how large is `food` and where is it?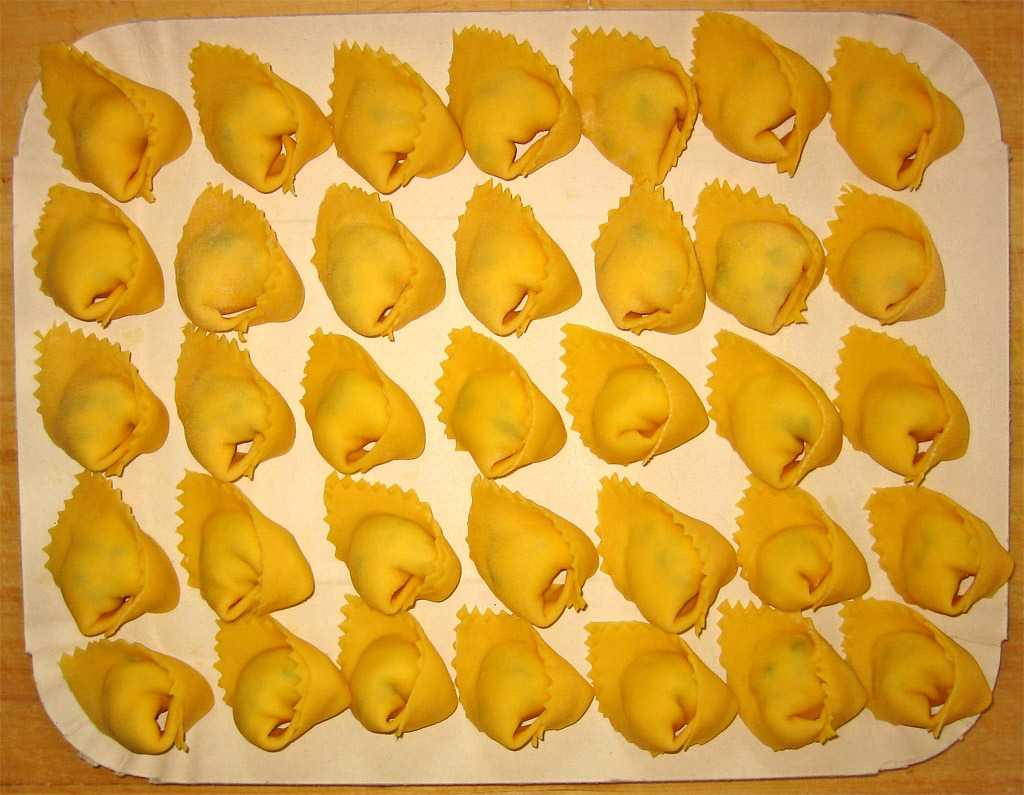
Bounding box: 300, 325, 428, 475.
